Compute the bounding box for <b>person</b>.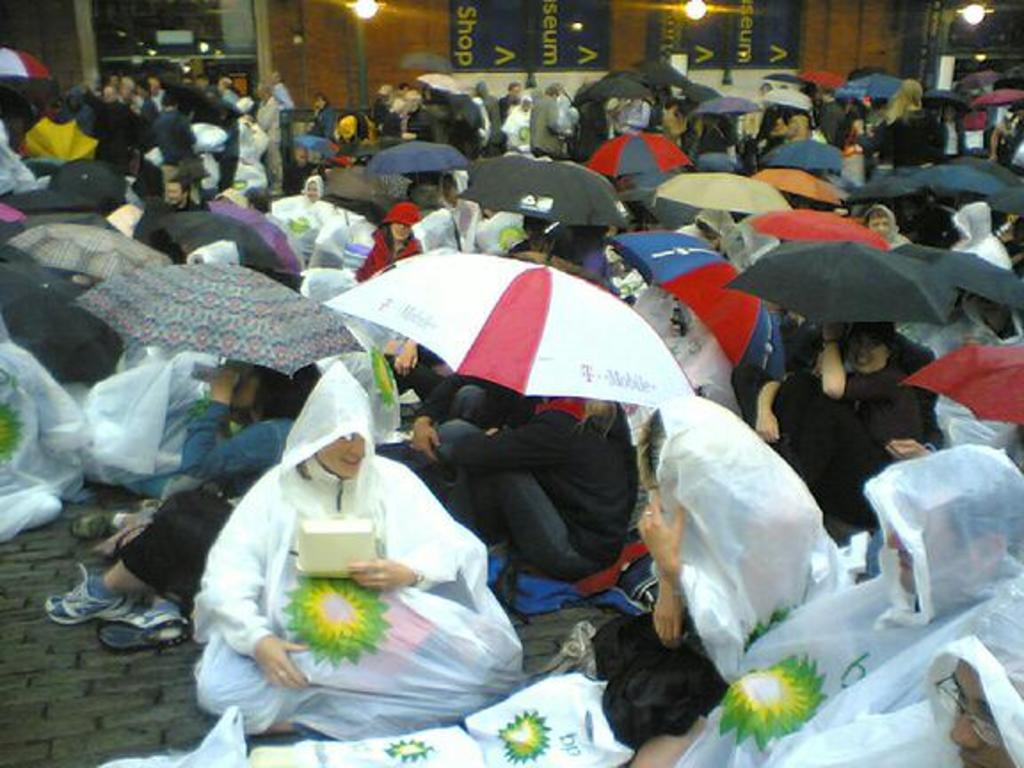
336:96:400:135.
